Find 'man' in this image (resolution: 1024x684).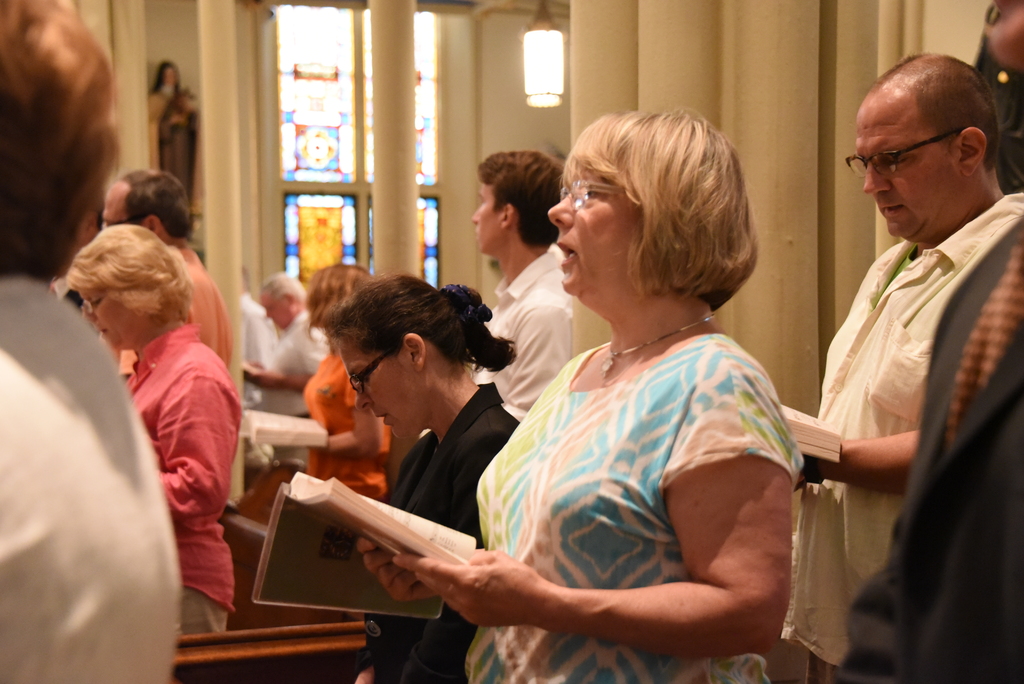
rect(451, 142, 598, 418).
